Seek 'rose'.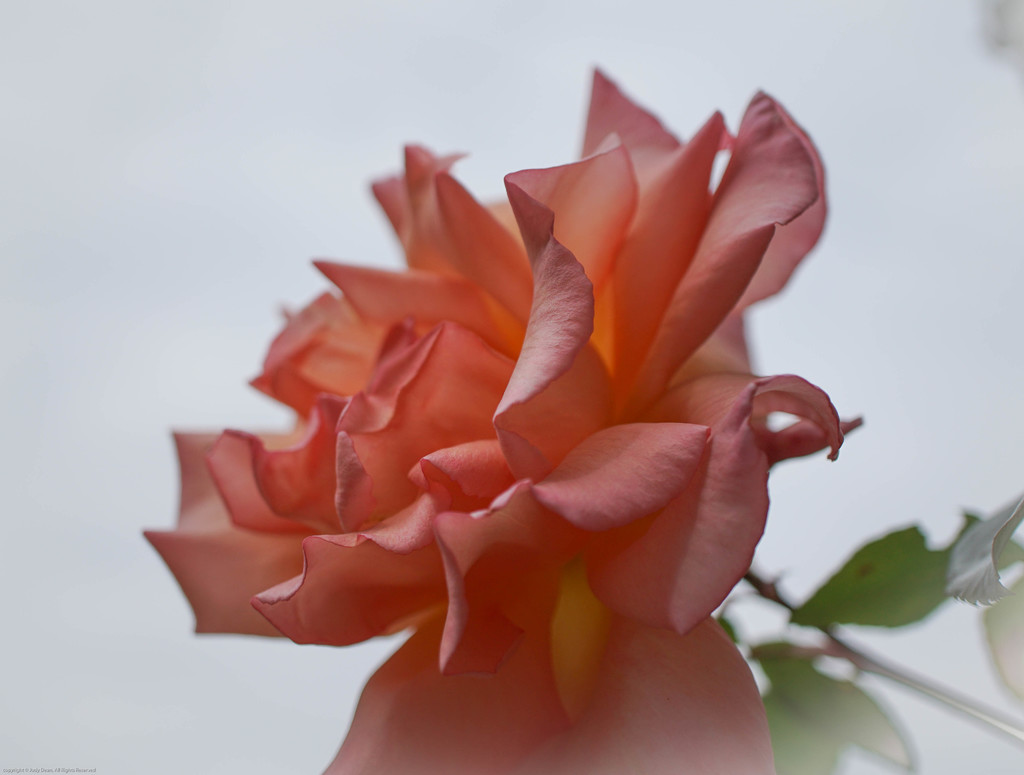
box=[141, 69, 865, 774].
